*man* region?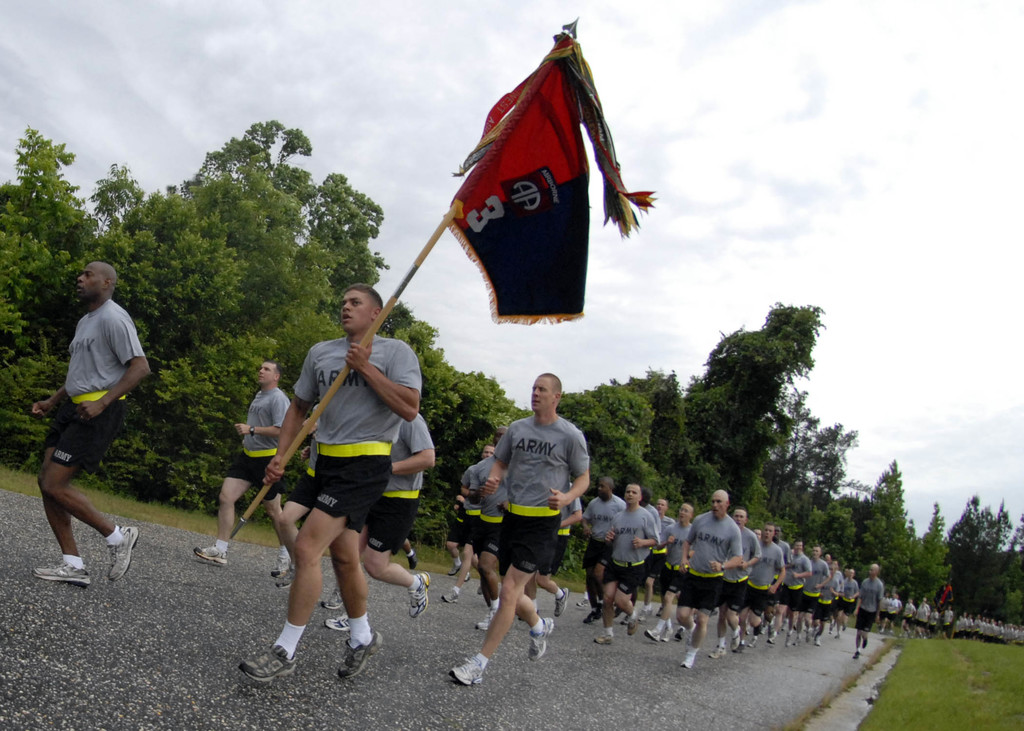
518/485/572/620
